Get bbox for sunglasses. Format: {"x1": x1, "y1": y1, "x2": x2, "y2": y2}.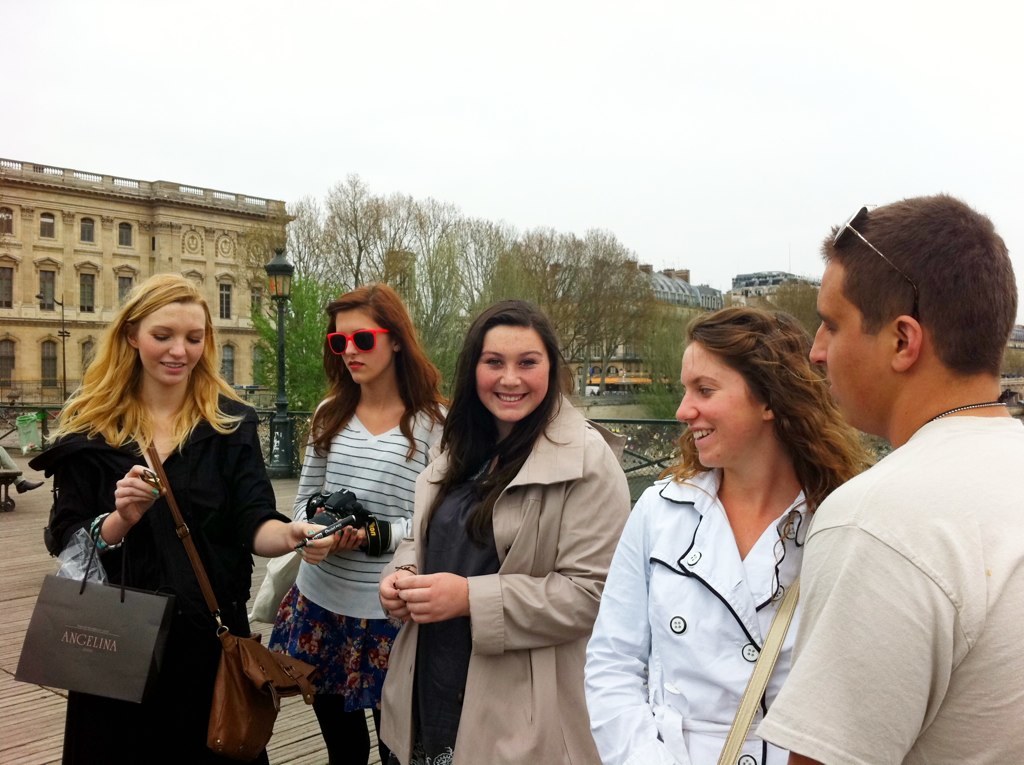
{"x1": 326, "y1": 327, "x2": 389, "y2": 353}.
